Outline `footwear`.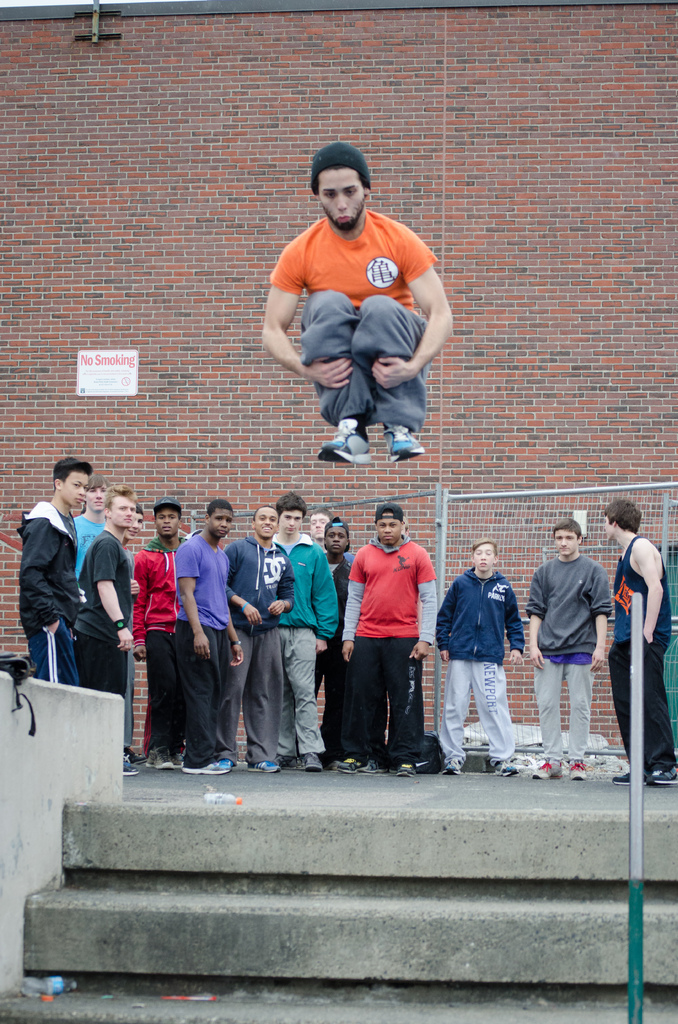
Outline: box(125, 758, 141, 779).
